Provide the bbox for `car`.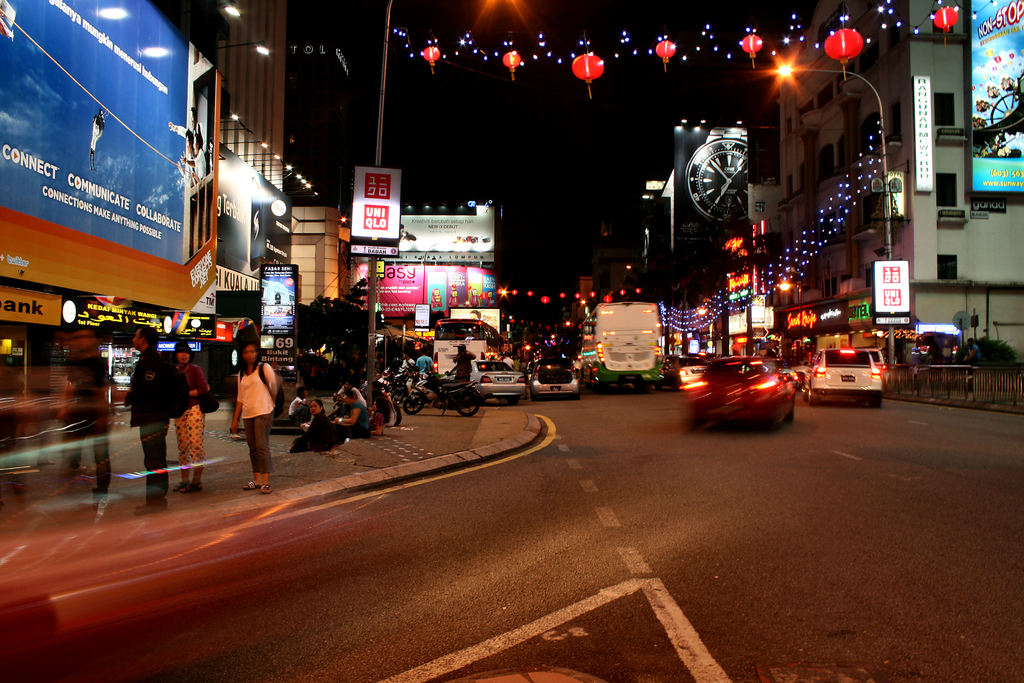
(525,363,579,397).
